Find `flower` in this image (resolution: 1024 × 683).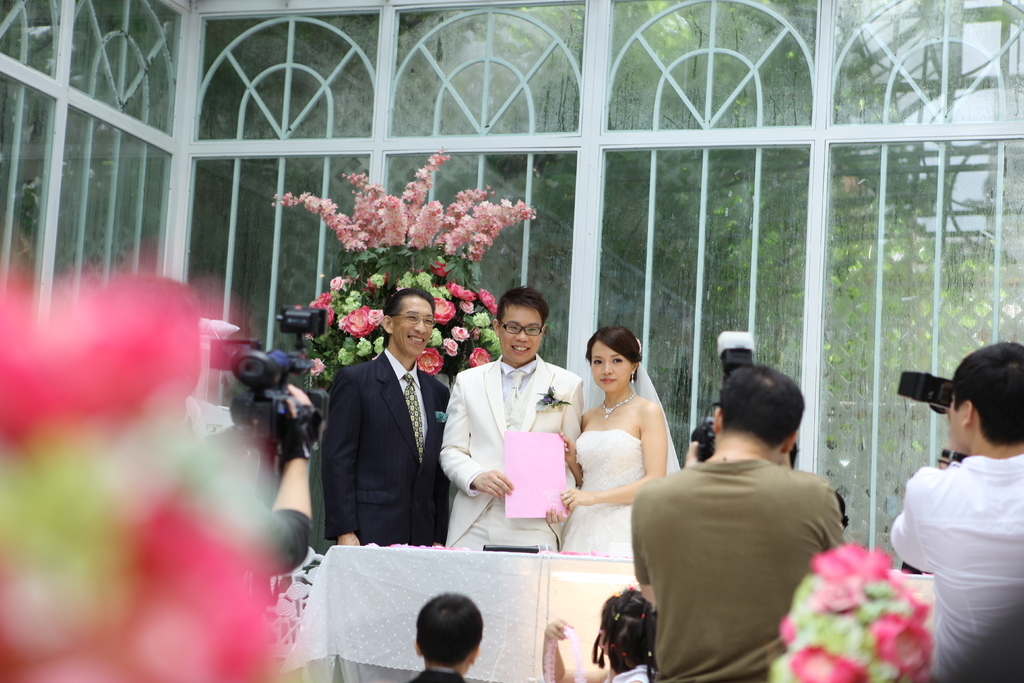
(left=329, top=272, right=350, bottom=289).
